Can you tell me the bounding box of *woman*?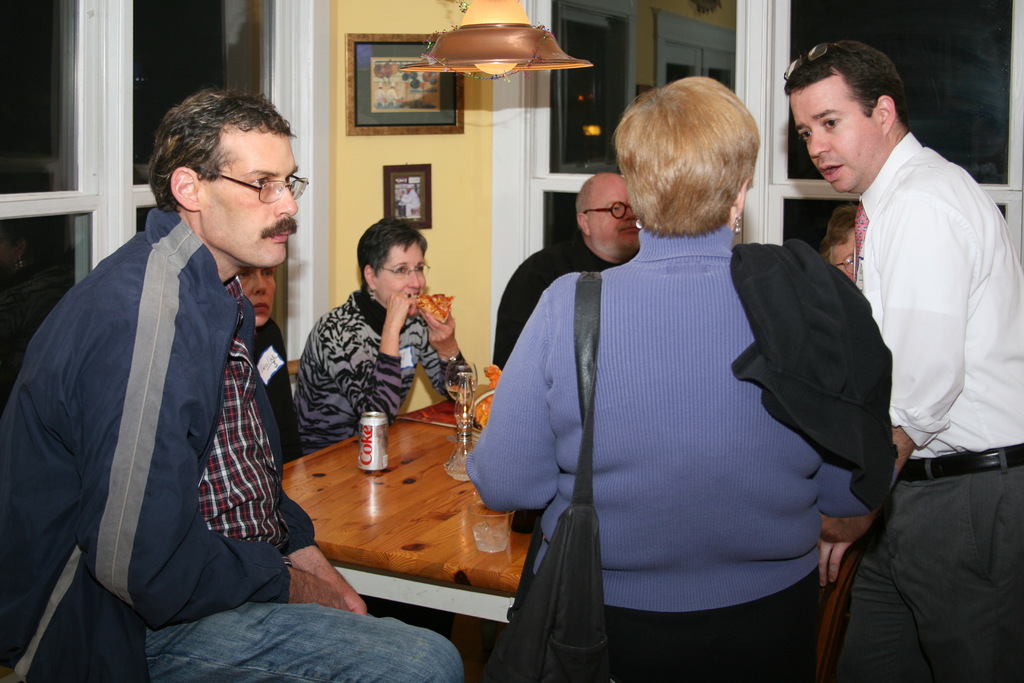
bbox=(292, 216, 467, 457).
